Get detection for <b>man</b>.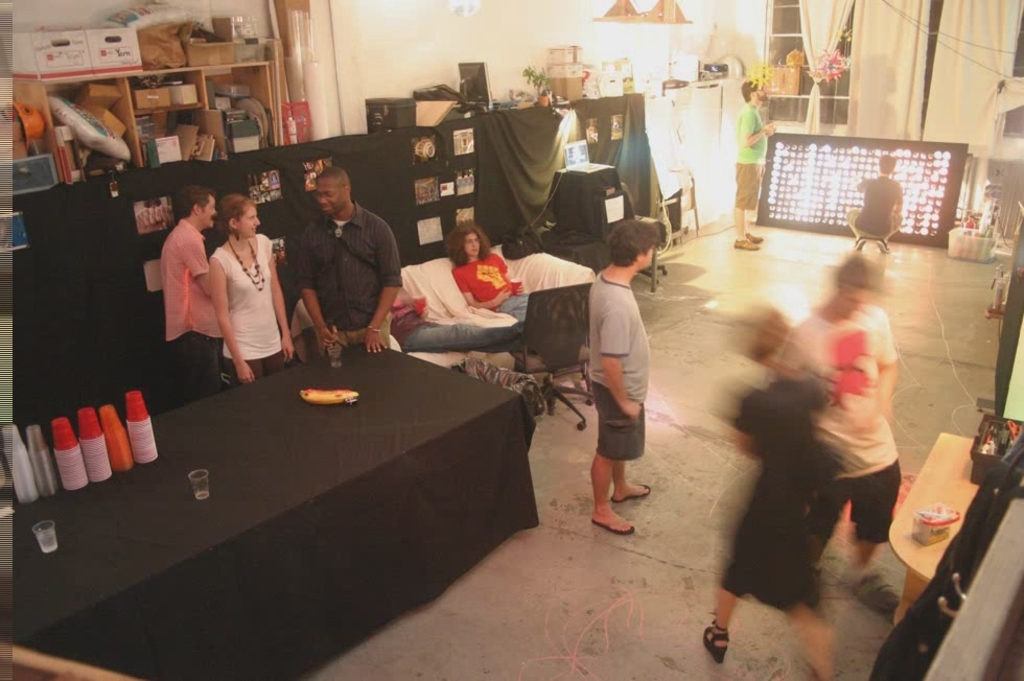
Detection: rect(587, 218, 655, 535).
